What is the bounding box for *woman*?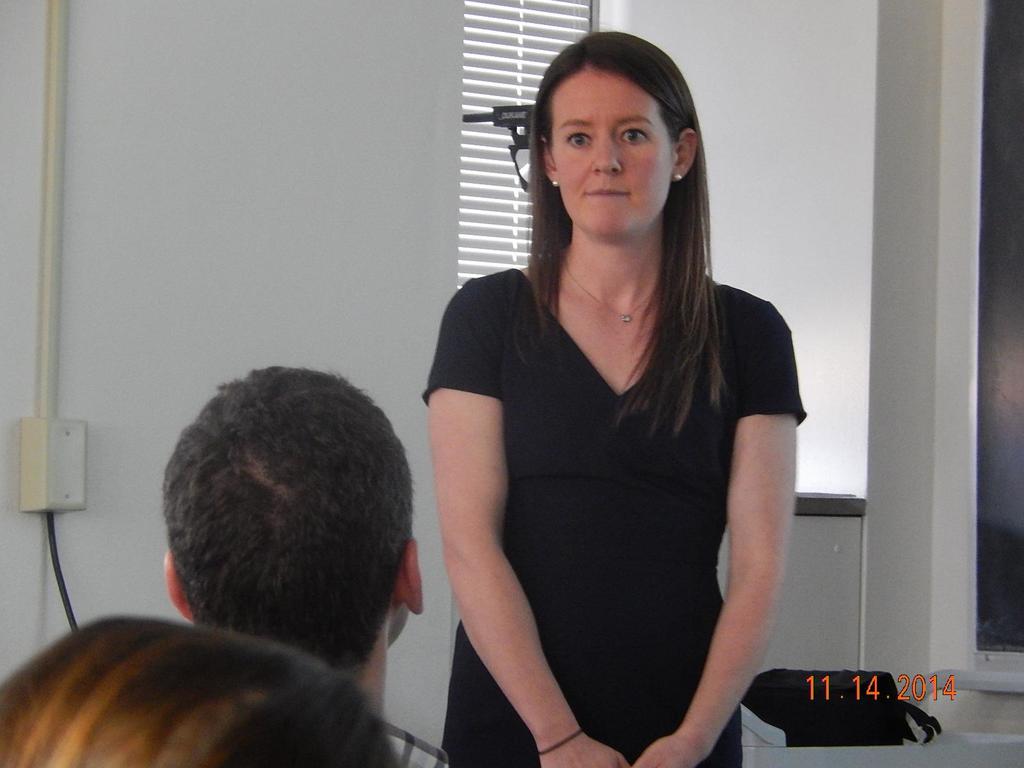
<box>402,15,805,767</box>.
